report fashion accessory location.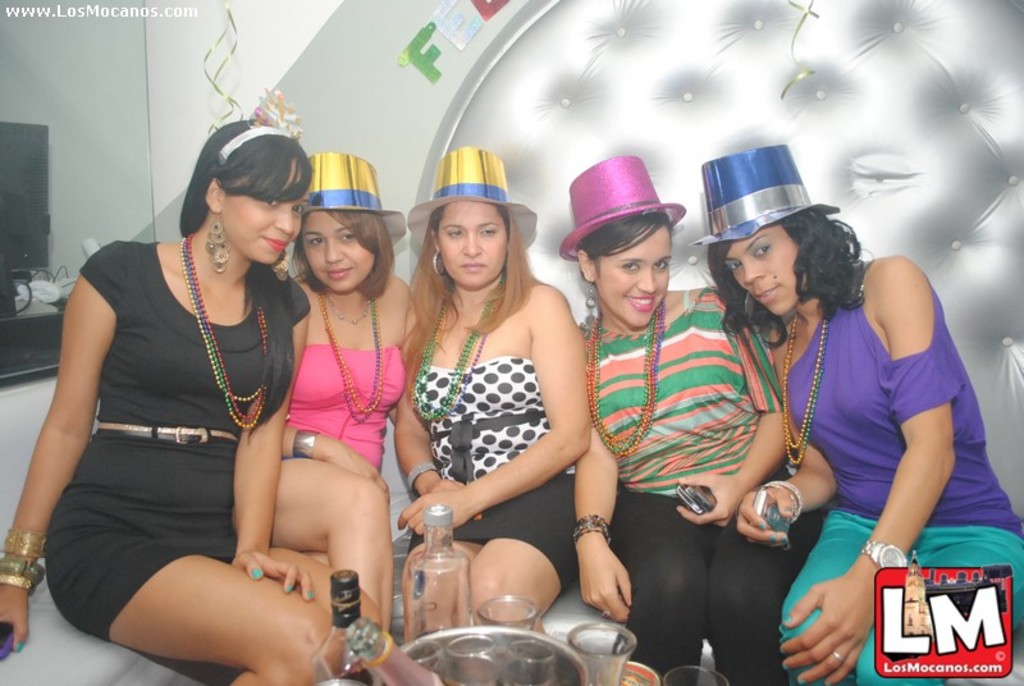
Report: region(411, 151, 543, 237).
